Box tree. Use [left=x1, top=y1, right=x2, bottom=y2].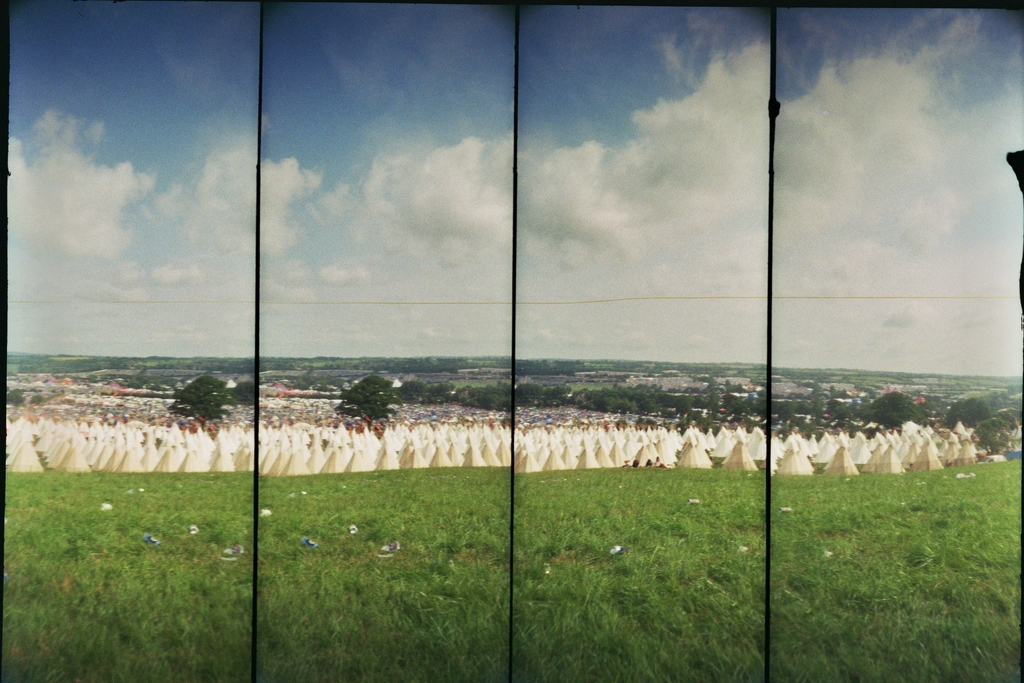
[left=0, top=388, right=27, bottom=410].
